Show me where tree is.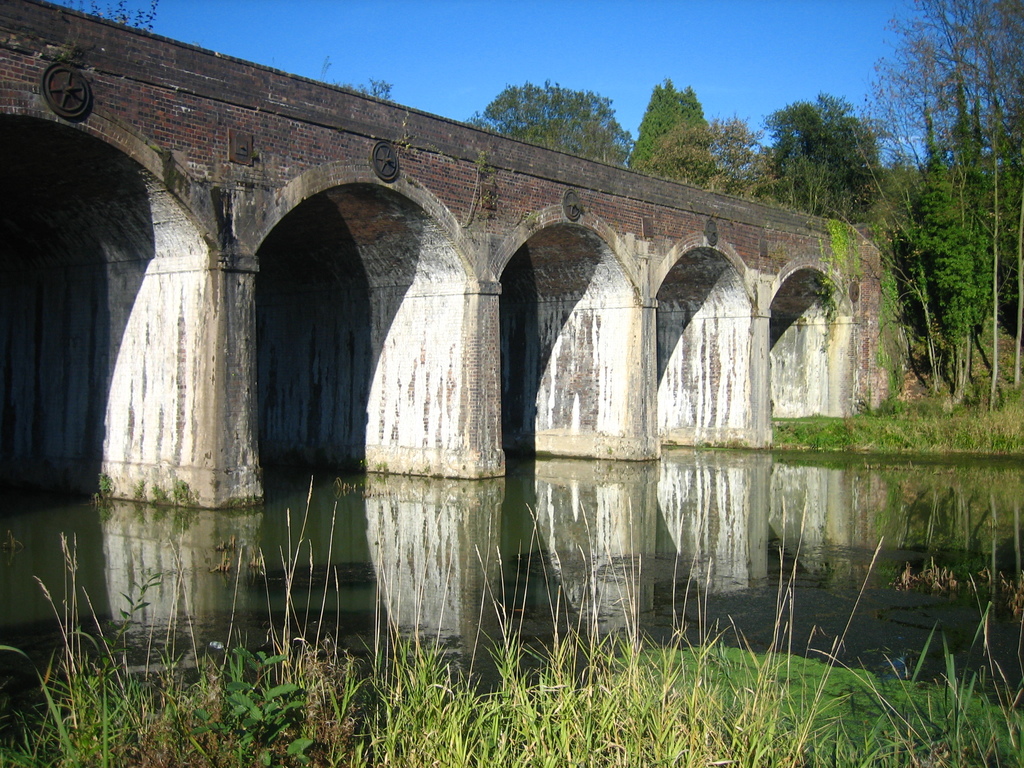
tree is at select_region(858, 0, 1023, 220).
